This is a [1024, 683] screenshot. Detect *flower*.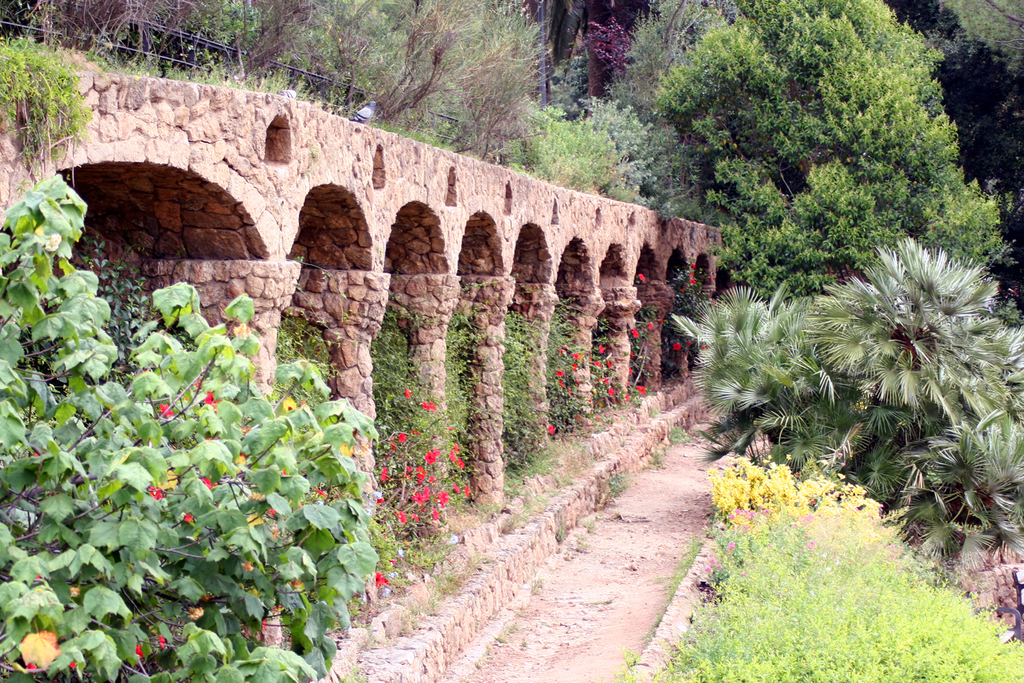
select_region(199, 387, 218, 410).
